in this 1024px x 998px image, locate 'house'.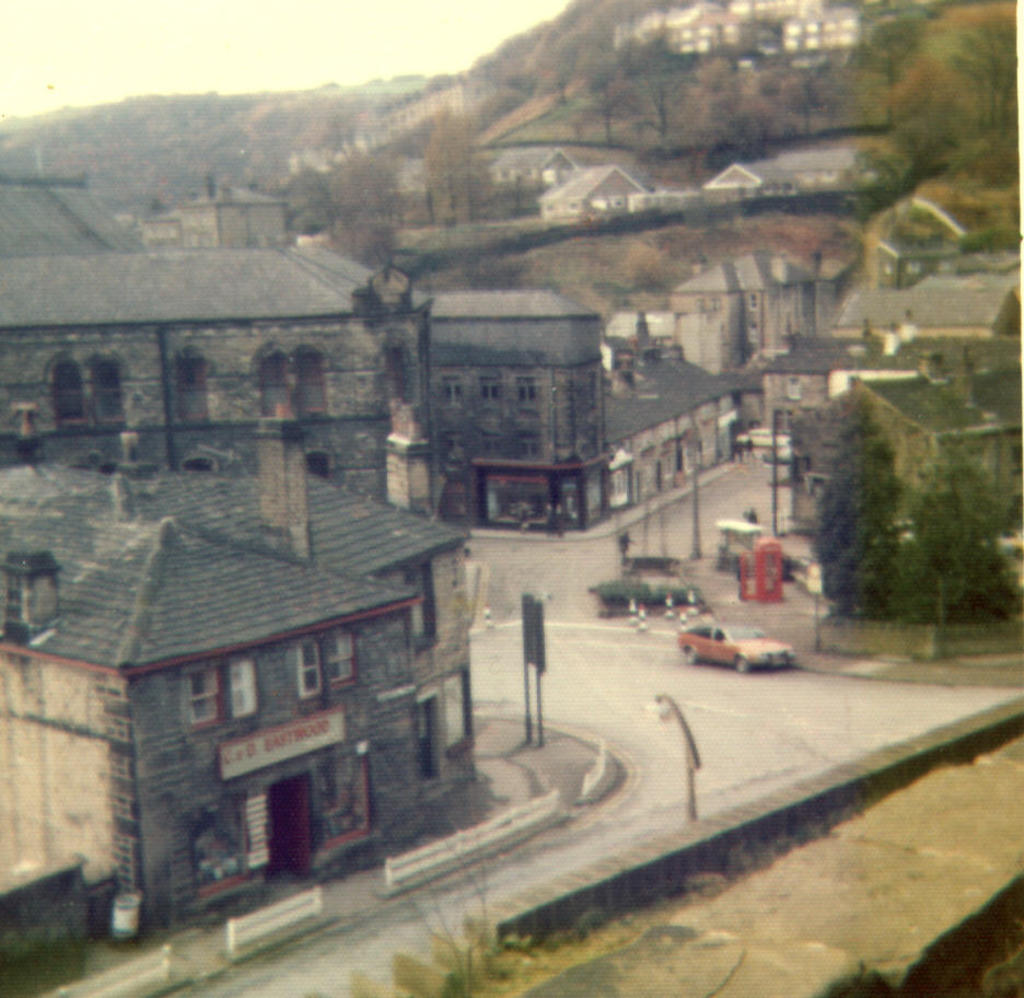
Bounding box: [left=125, top=176, right=290, bottom=263].
